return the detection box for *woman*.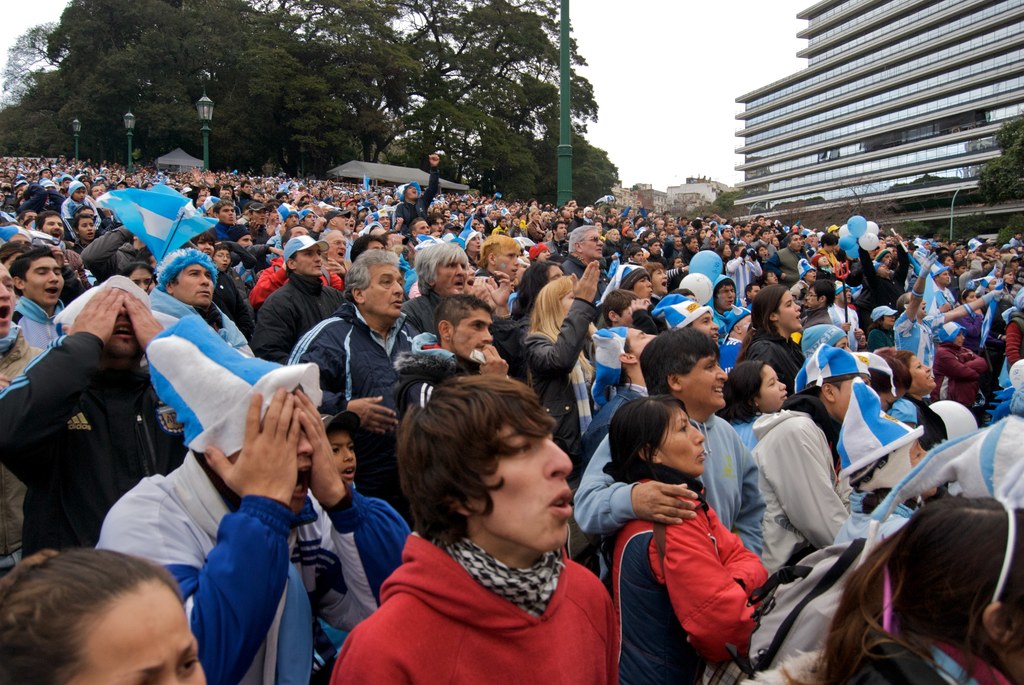
box=[746, 501, 1023, 684].
